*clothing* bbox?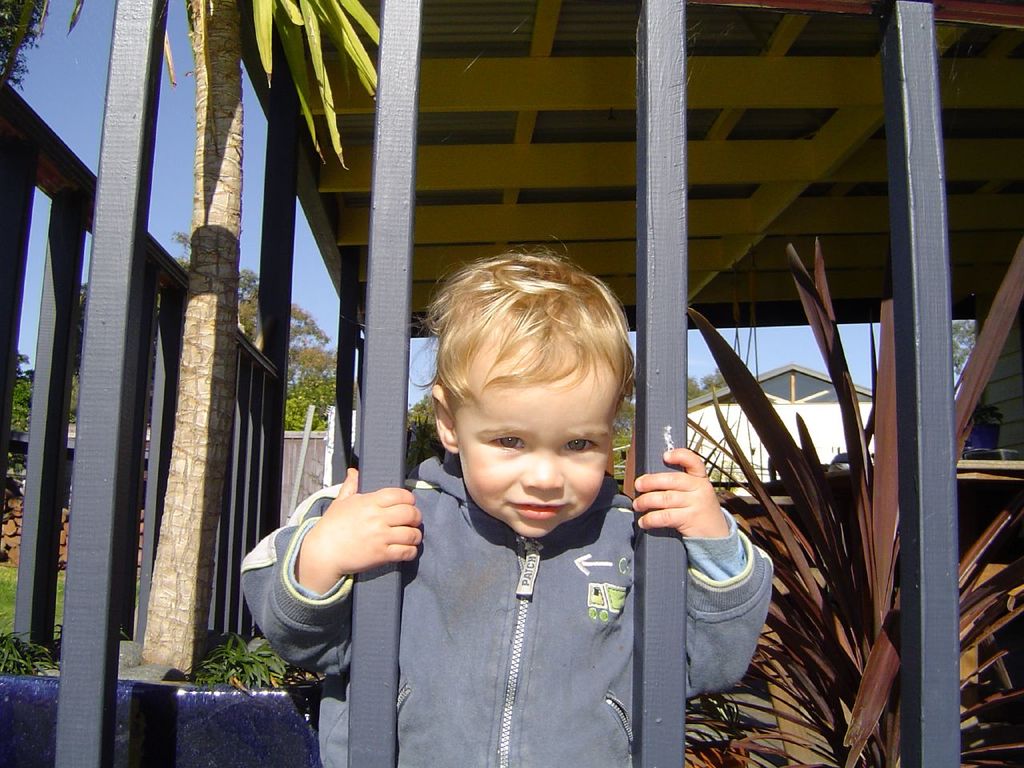
locate(306, 411, 740, 756)
